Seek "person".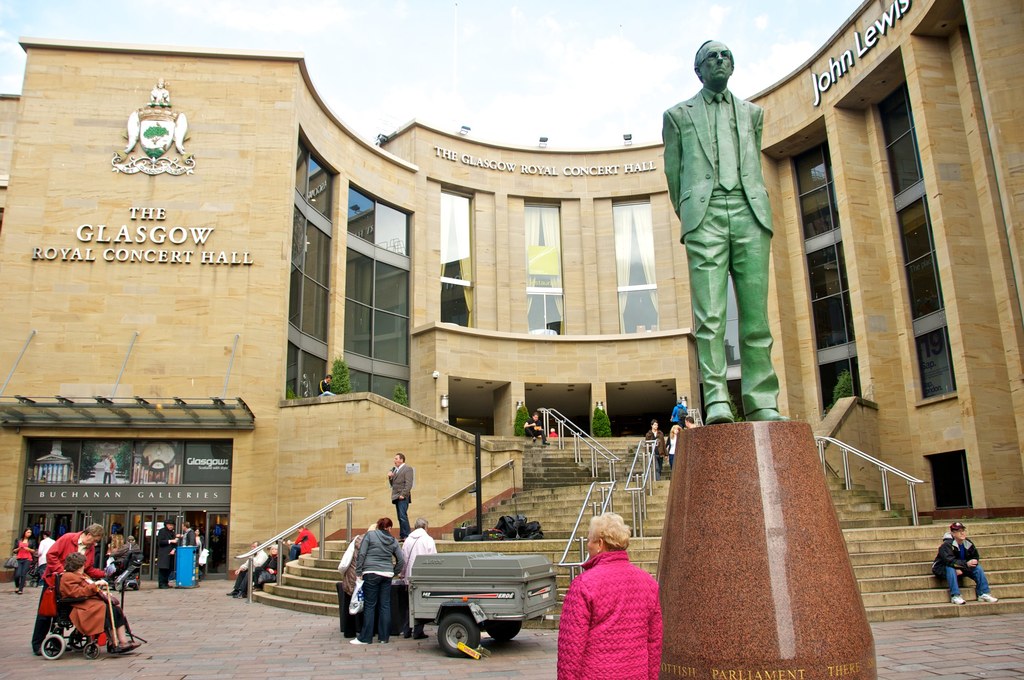
bbox(253, 545, 285, 591).
